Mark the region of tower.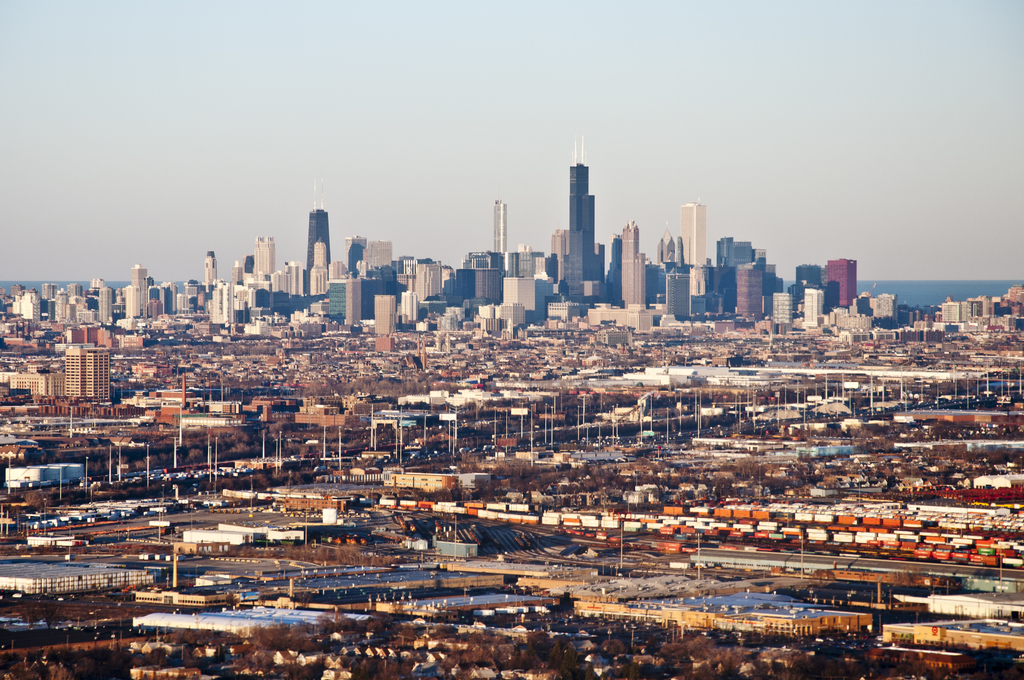
Region: 129,269,149,321.
